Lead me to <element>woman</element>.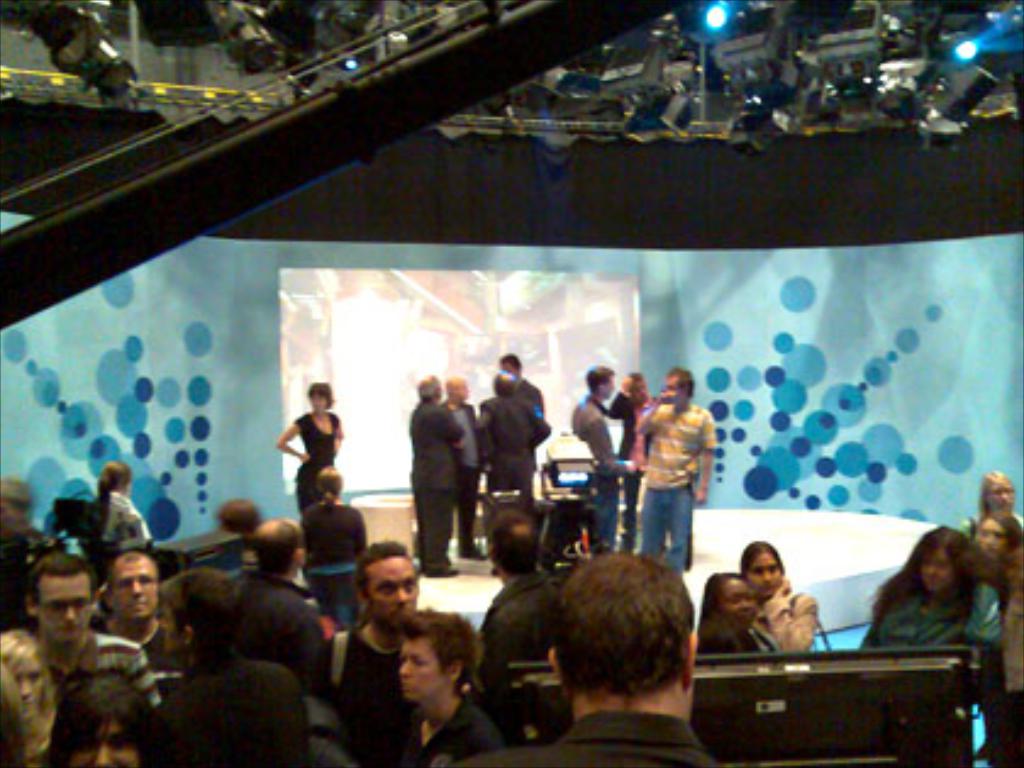
Lead to pyautogui.locateOnScreen(695, 563, 785, 666).
